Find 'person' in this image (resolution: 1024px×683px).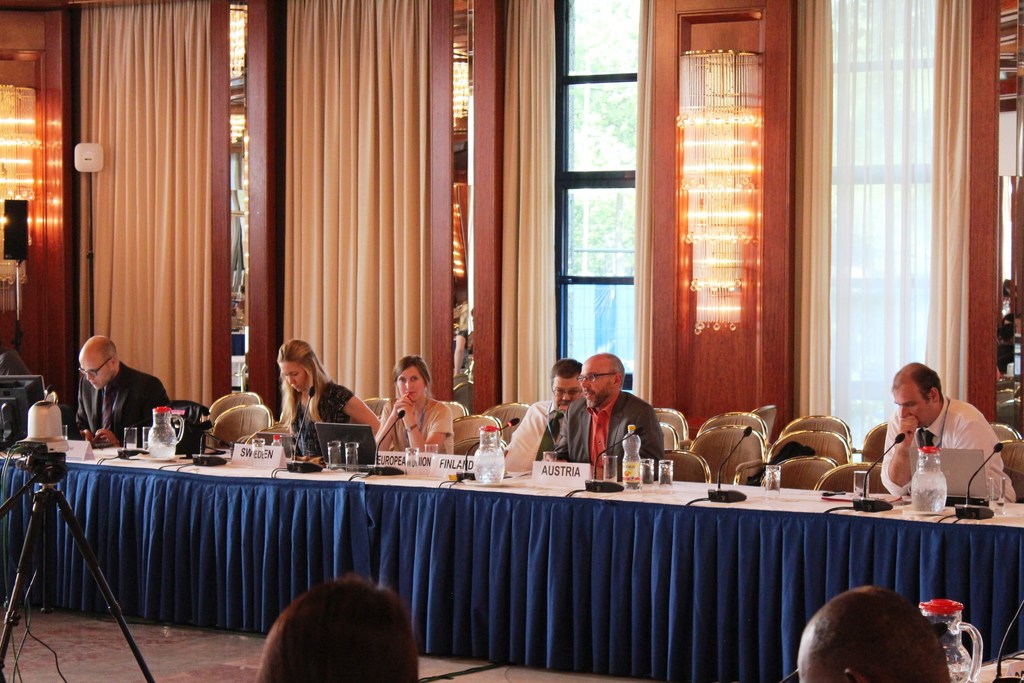
563 348 668 484.
